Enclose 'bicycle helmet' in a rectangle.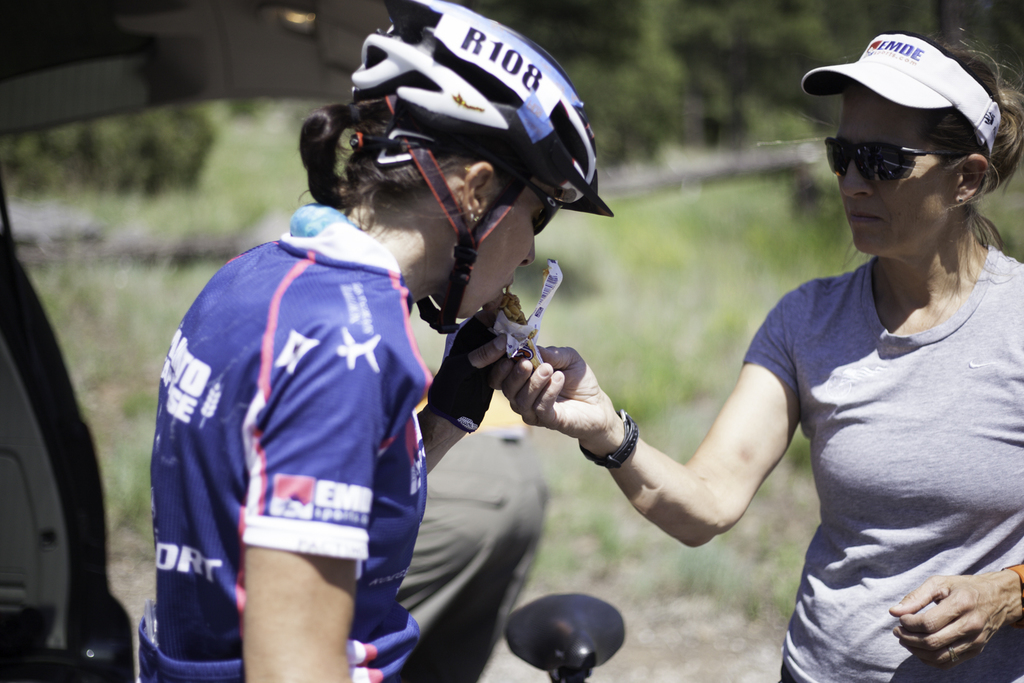
detection(352, 0, 618, 336).
